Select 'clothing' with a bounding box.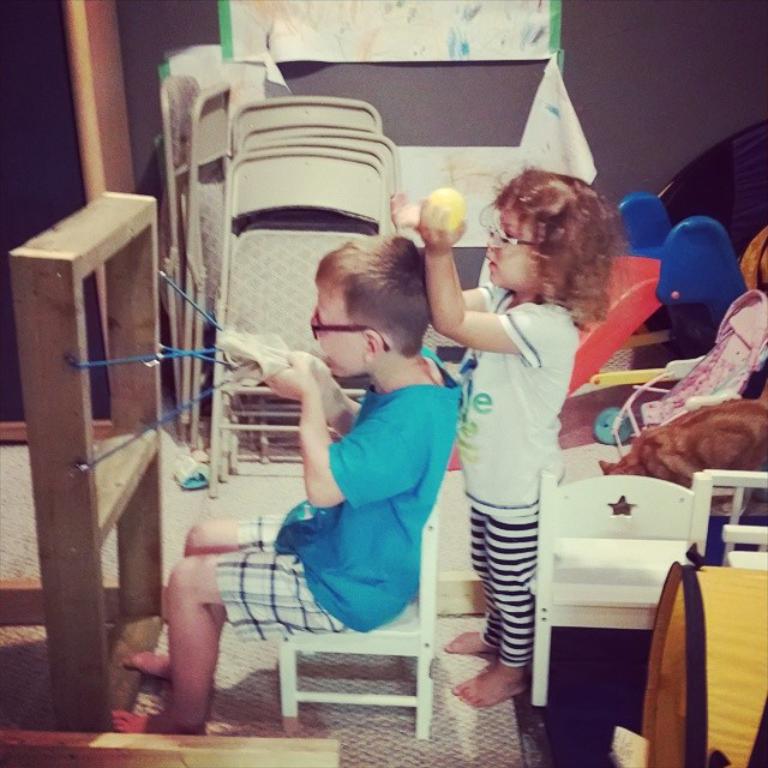
bbox=(221, 346, 463, 649).
